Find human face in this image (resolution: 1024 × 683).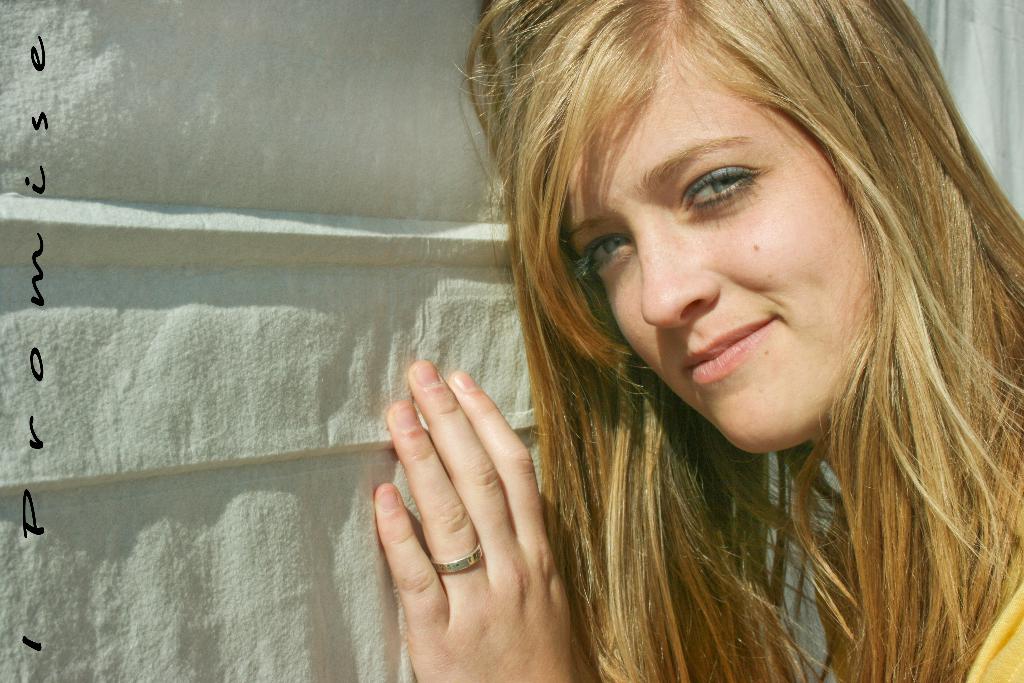
{"left": 566, "top": 47, "right": 880, "bottom": 454}.
